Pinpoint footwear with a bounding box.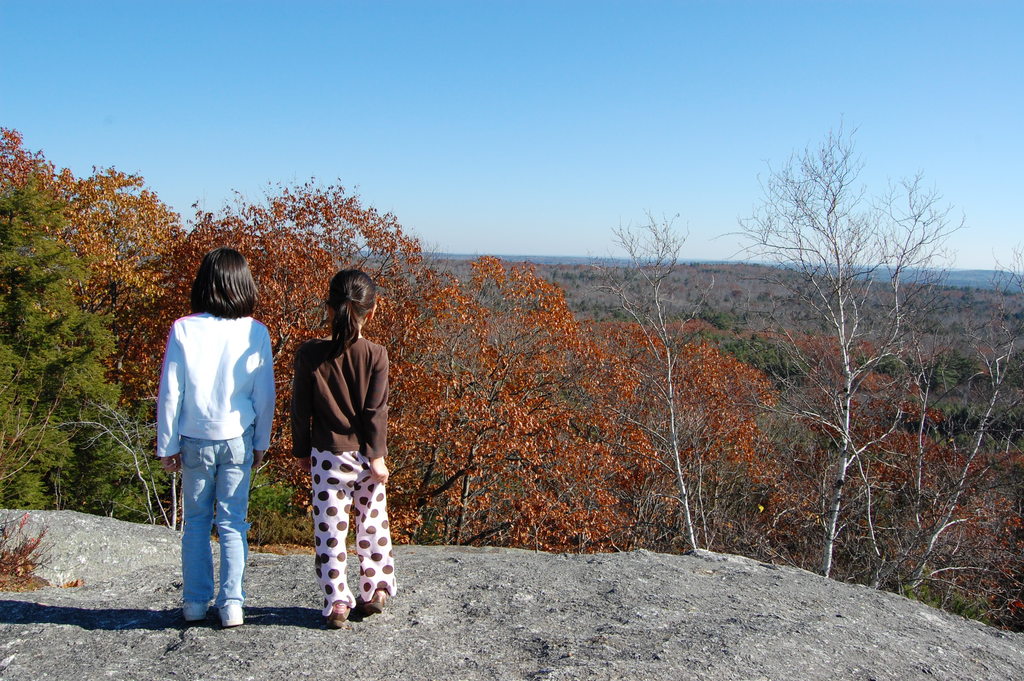
bbox(330, 599, 351, 629).
